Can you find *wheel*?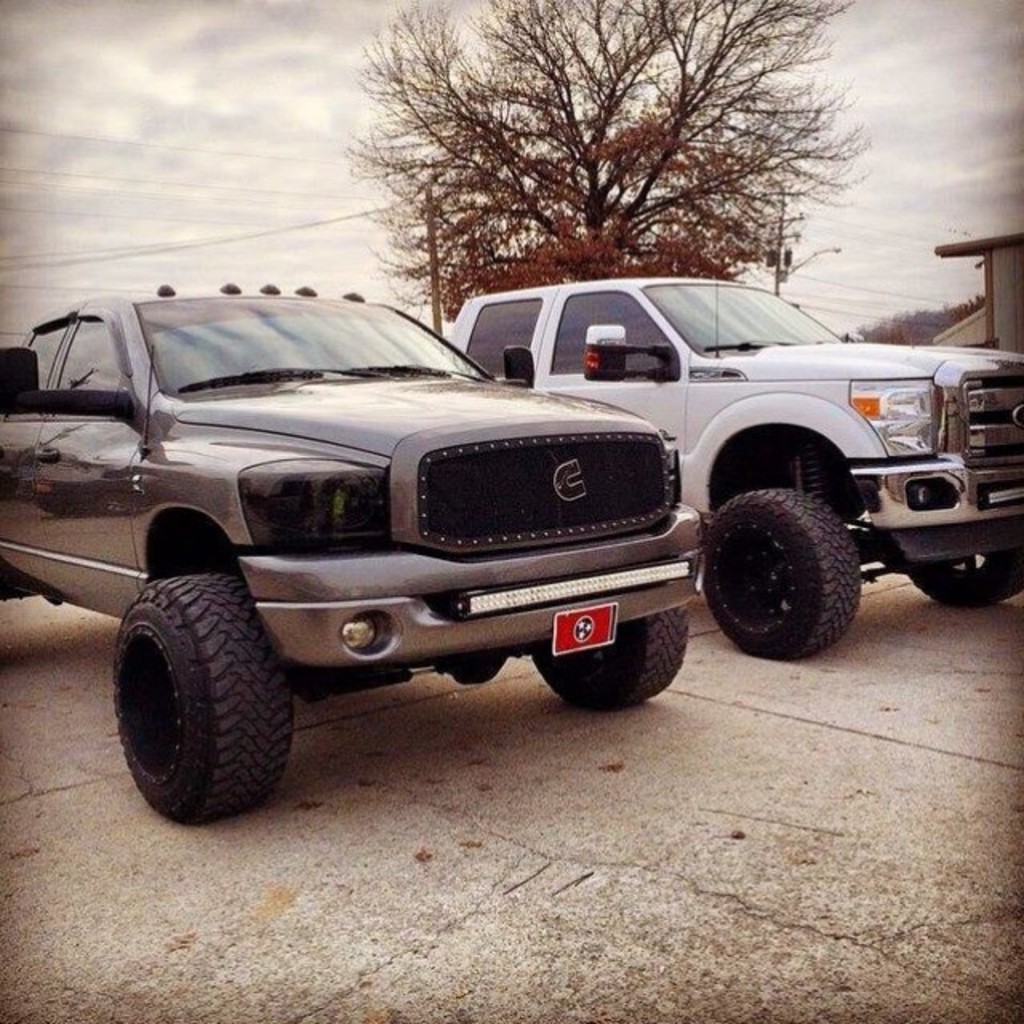
Yes, bounding box: 526:606:683:702.
